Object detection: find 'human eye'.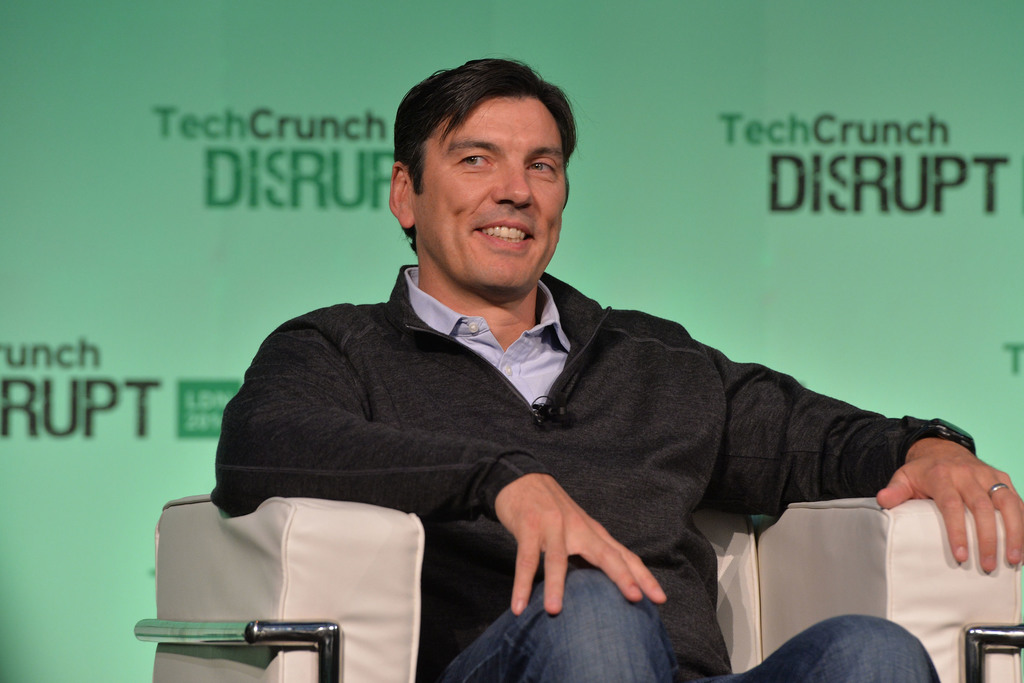
select_region(526, 157, 560, 177).
